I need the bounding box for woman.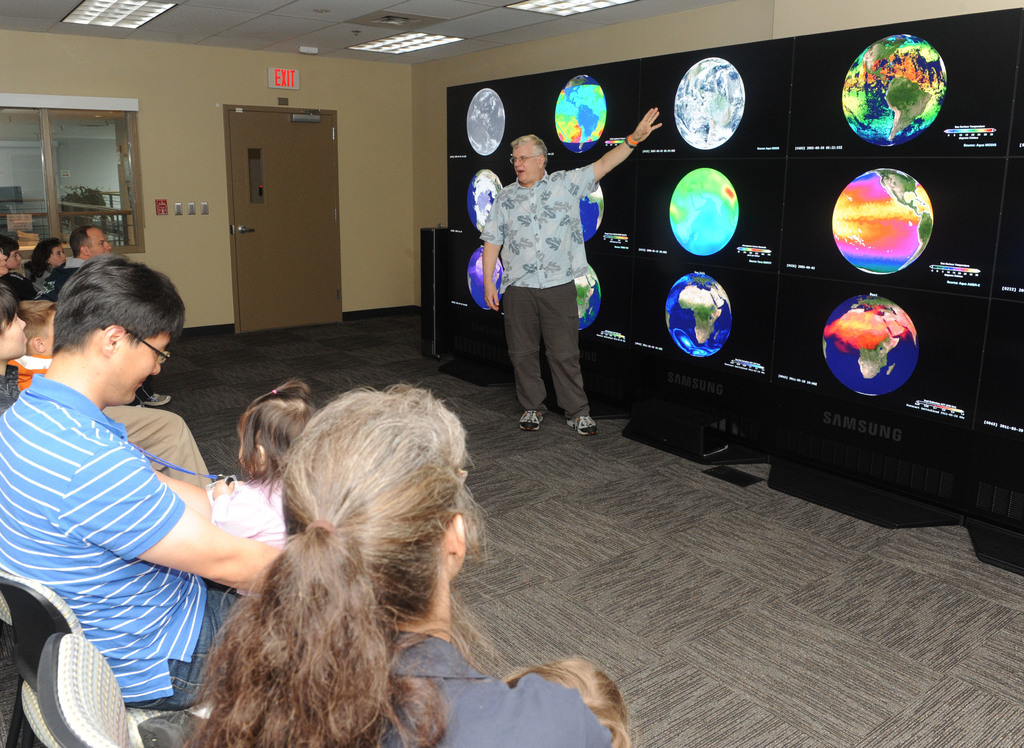
Here it is: locate(24, 237, 68, 284).
